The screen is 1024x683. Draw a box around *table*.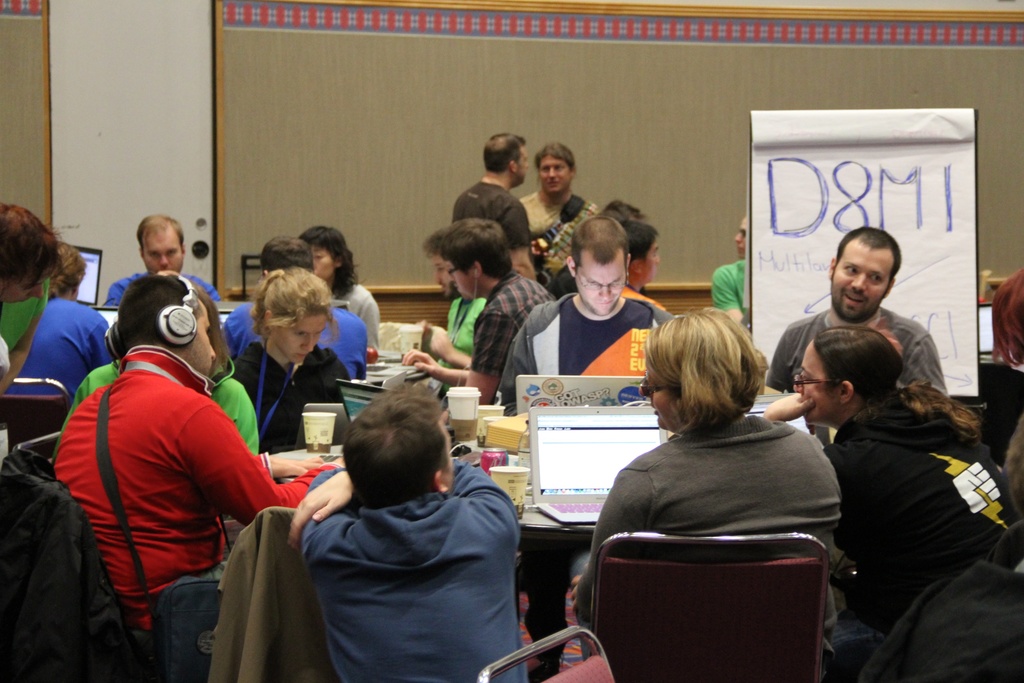
crop(366, 347, 429, 386).
